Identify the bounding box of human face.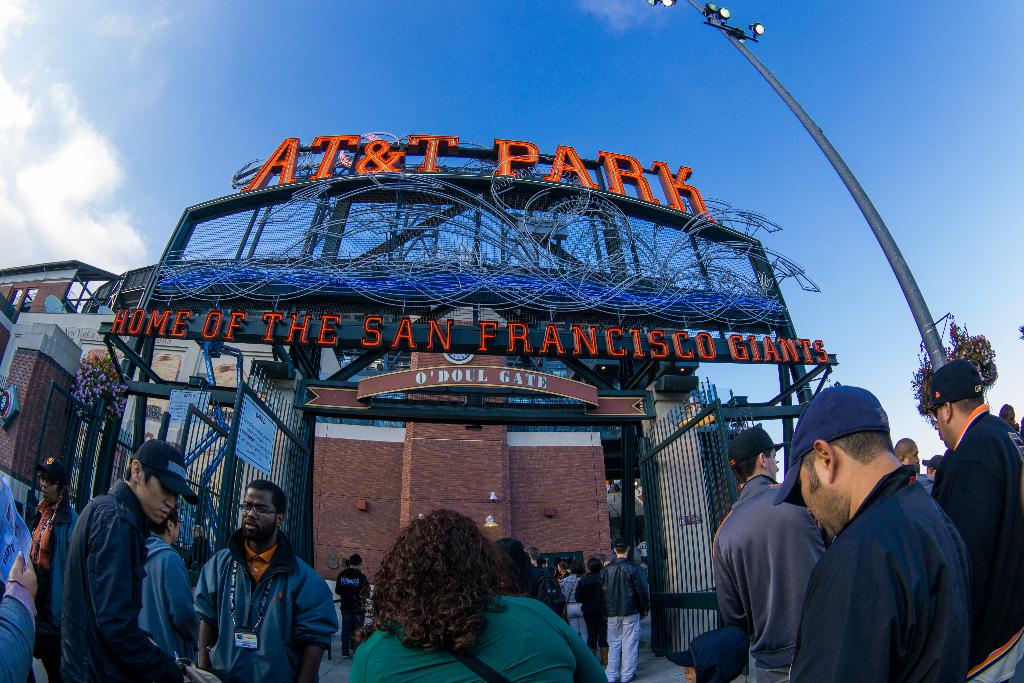
[134,476,173,525].
